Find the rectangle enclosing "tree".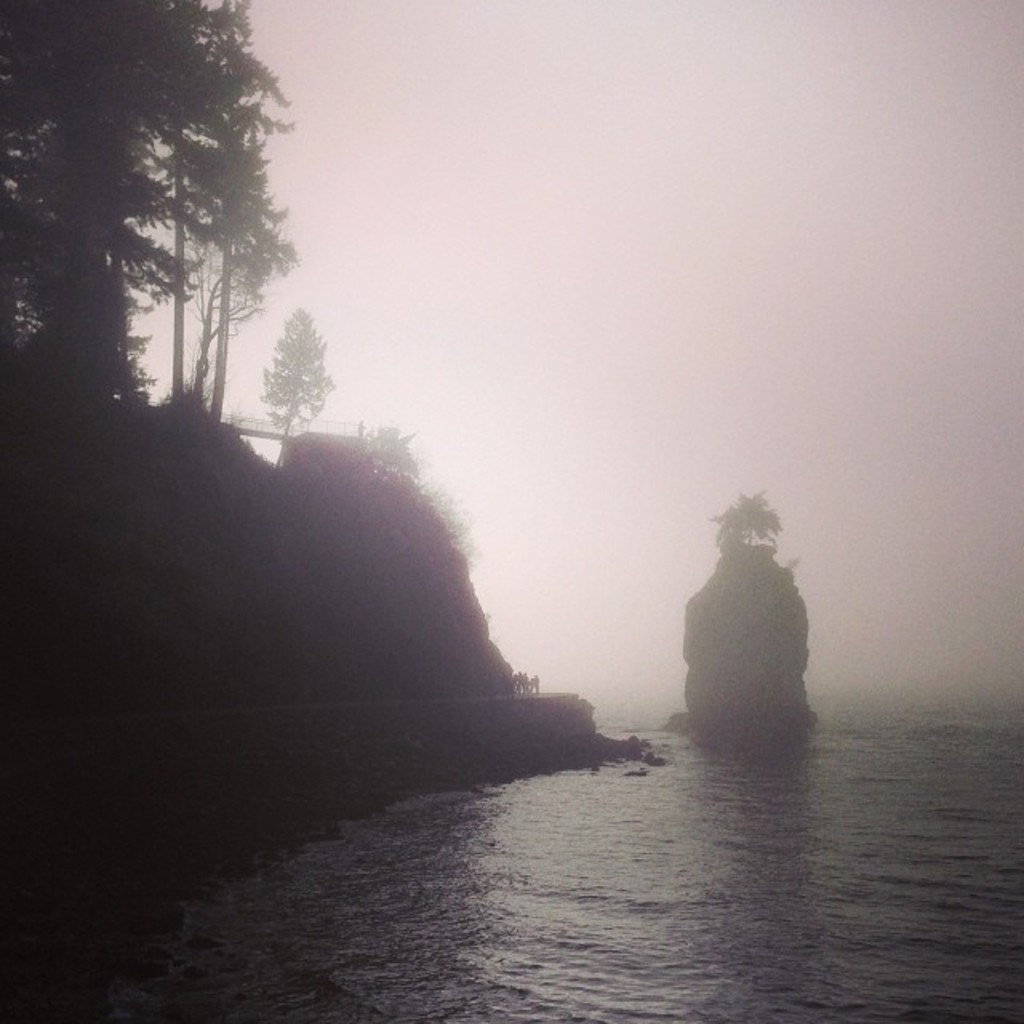
706, 482, 786, 549.
